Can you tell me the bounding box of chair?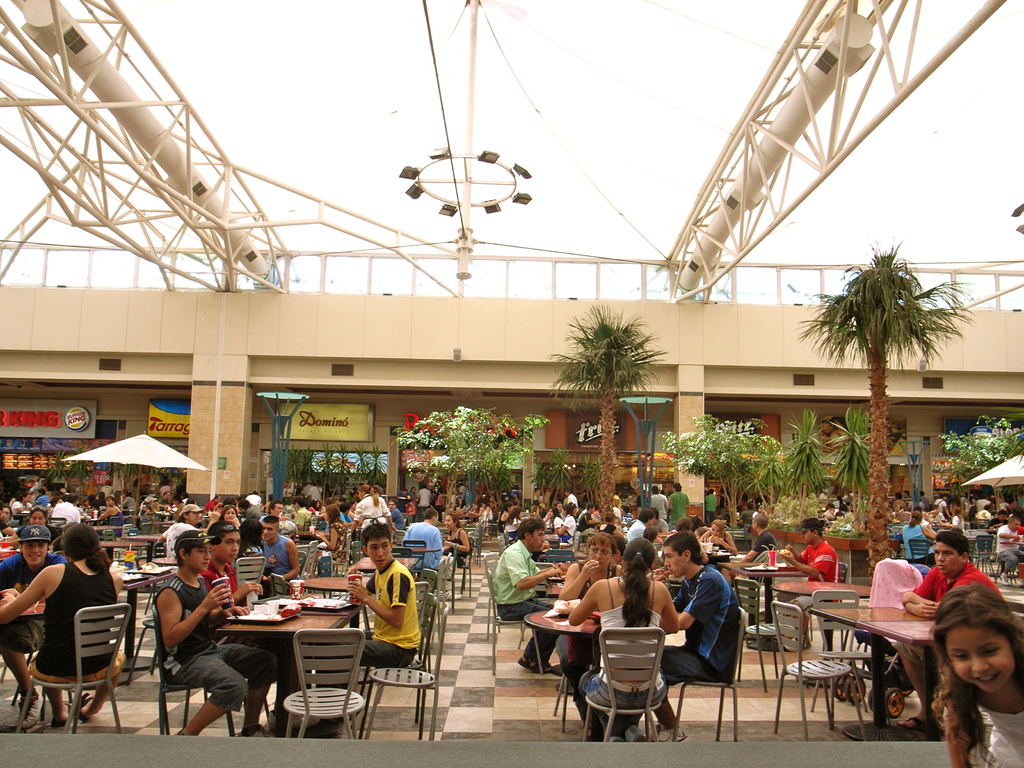
734/573/780/687.
